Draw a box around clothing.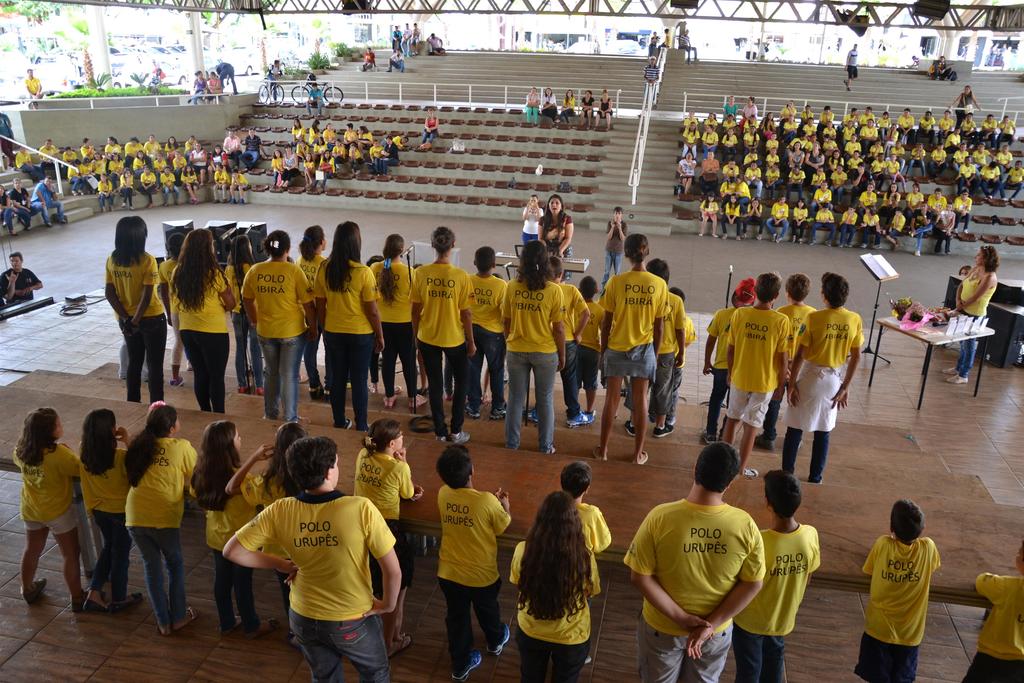
961/268/1003/386.
